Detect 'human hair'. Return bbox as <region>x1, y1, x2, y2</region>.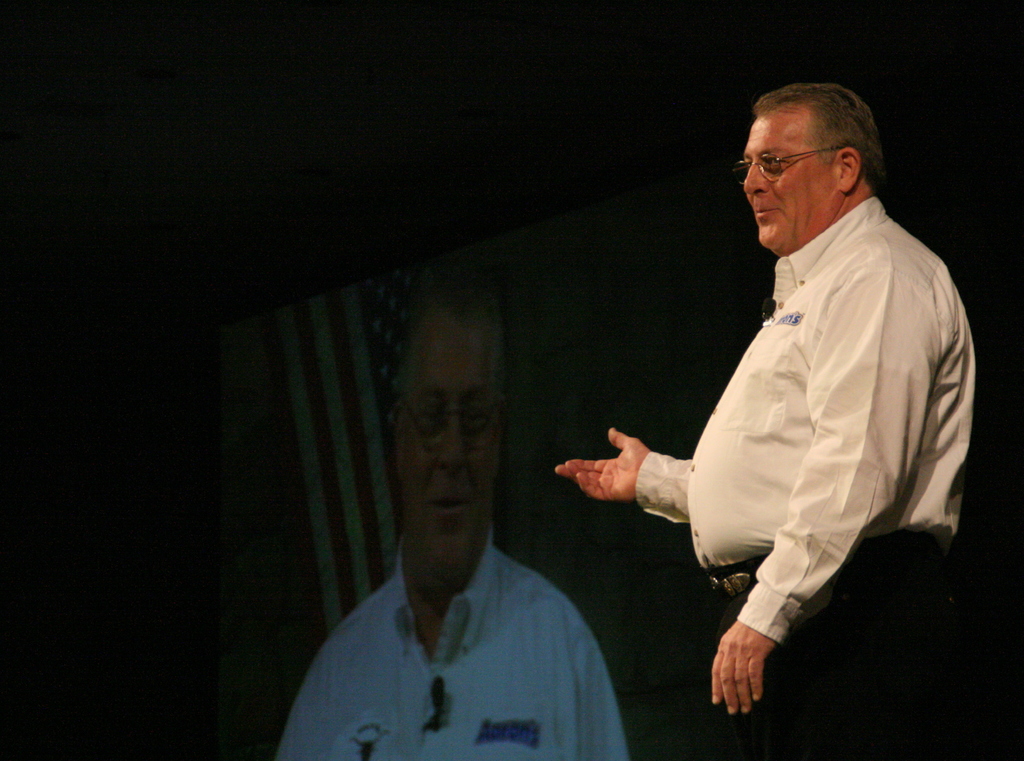
<region>758, 88, 884, 195</region>.
